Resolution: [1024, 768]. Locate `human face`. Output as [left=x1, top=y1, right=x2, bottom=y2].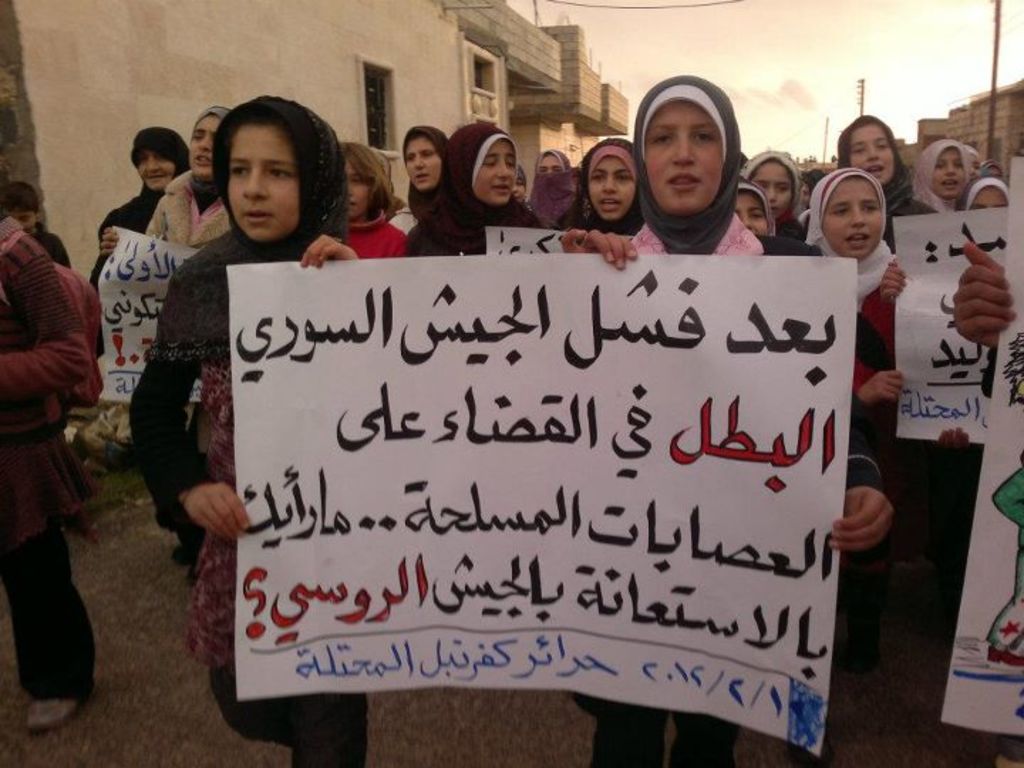
[left=970, top=182, right=1006, bottom=209].
